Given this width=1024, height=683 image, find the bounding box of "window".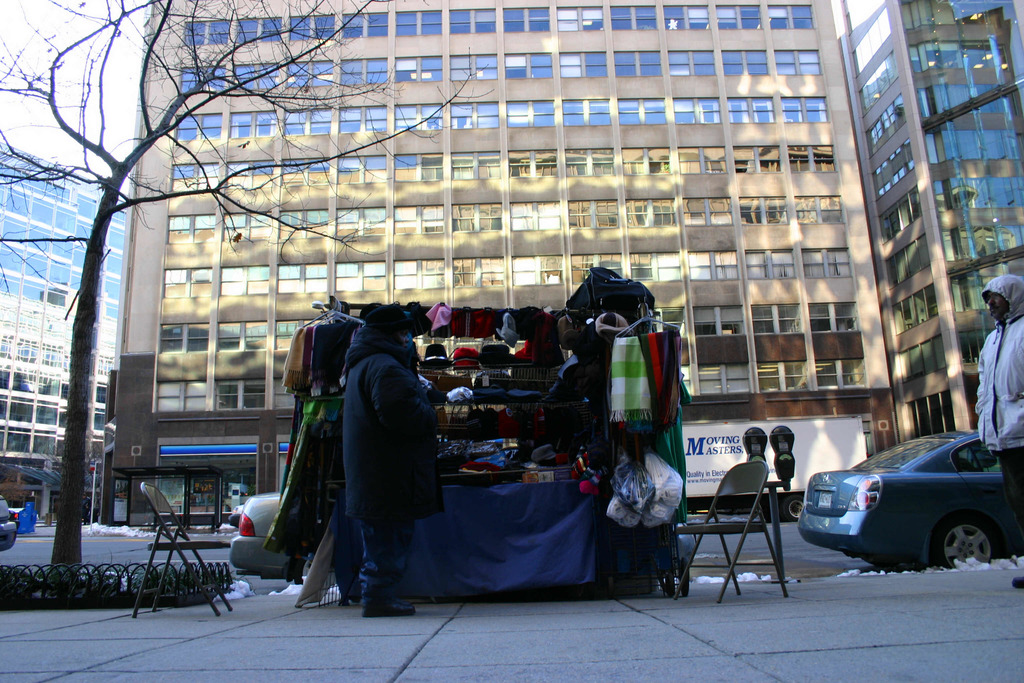
bbox=(452, 203, 501, 229).
